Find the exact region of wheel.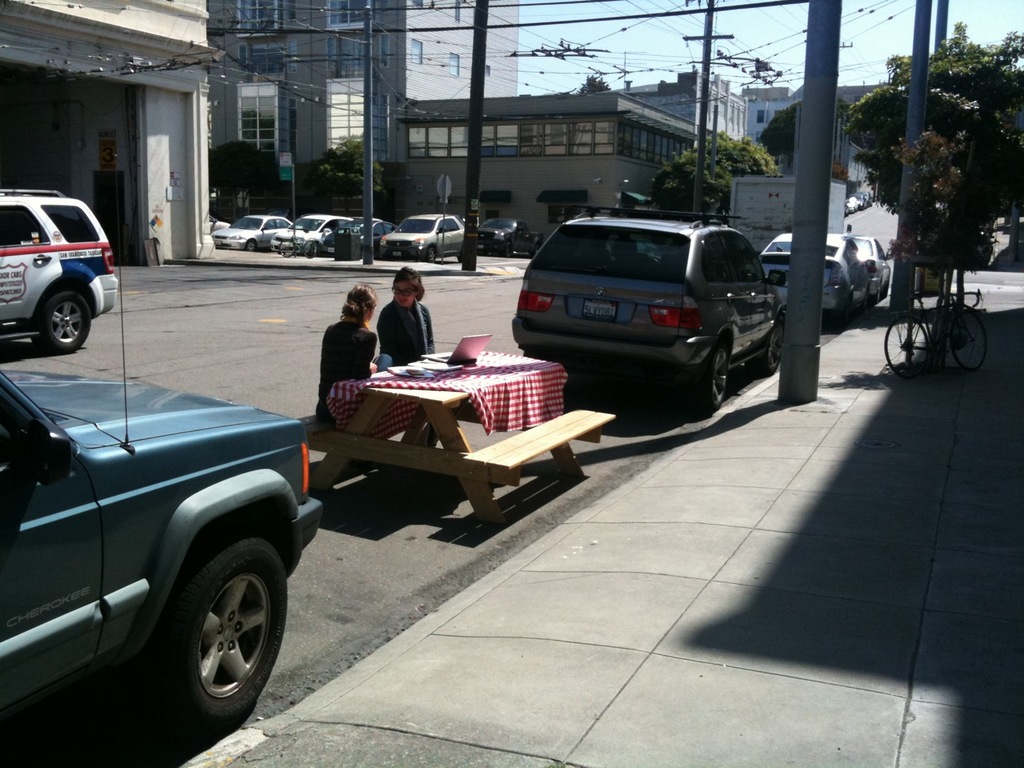
Exact region: Rect(505, 241, 513, 259).
